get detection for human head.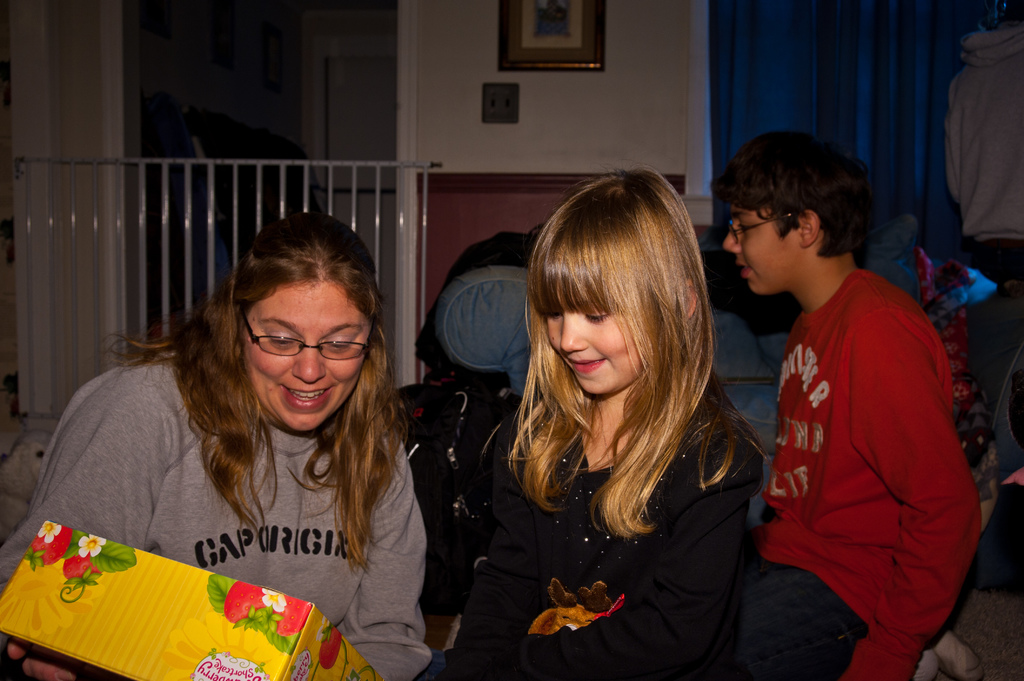
Detection: Rect(529, 166, 696, 393).
